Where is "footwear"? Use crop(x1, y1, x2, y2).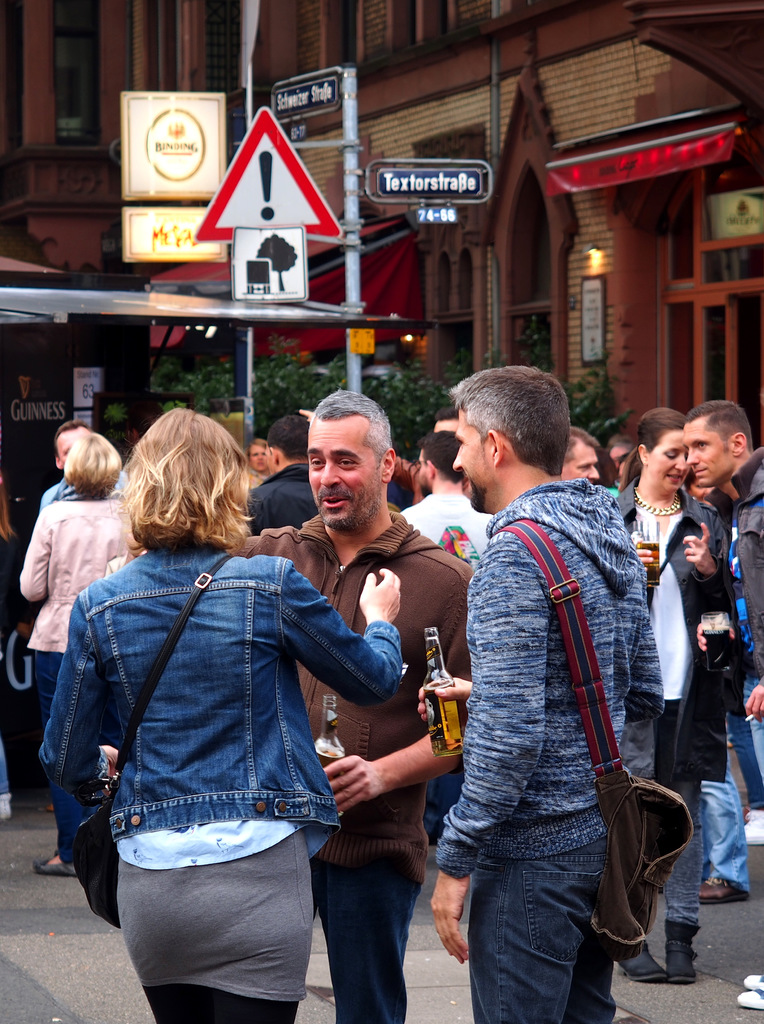
crop(24, 825, 89, 879).
